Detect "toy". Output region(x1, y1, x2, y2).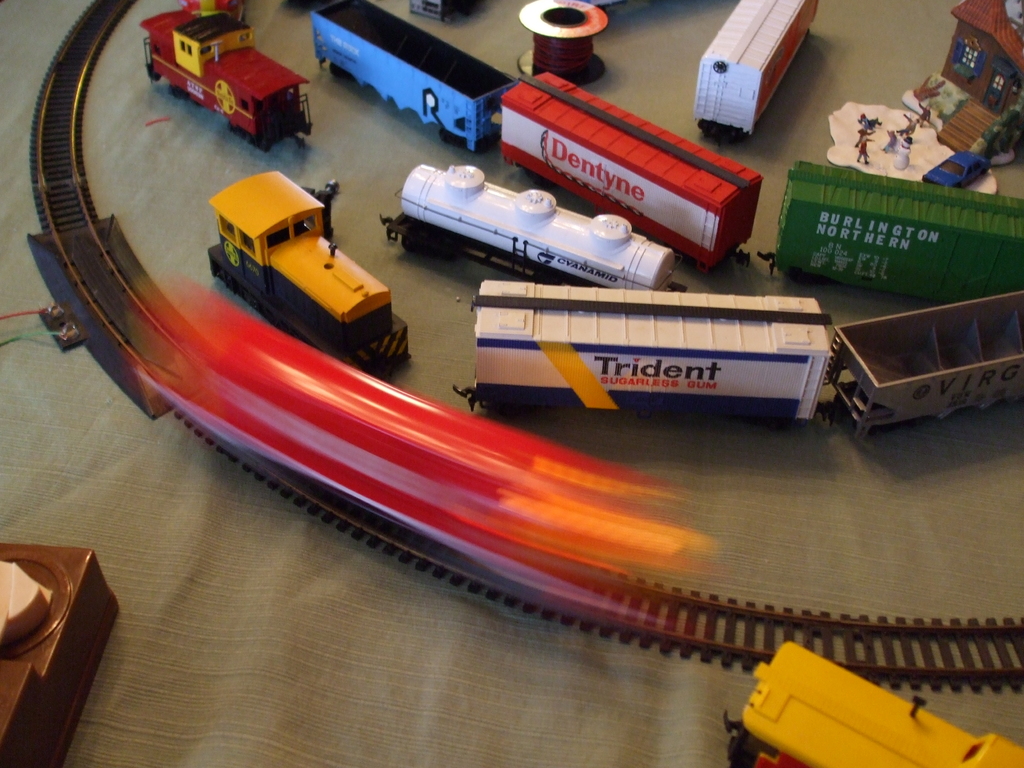
region(716, 643, 1023, 767).
